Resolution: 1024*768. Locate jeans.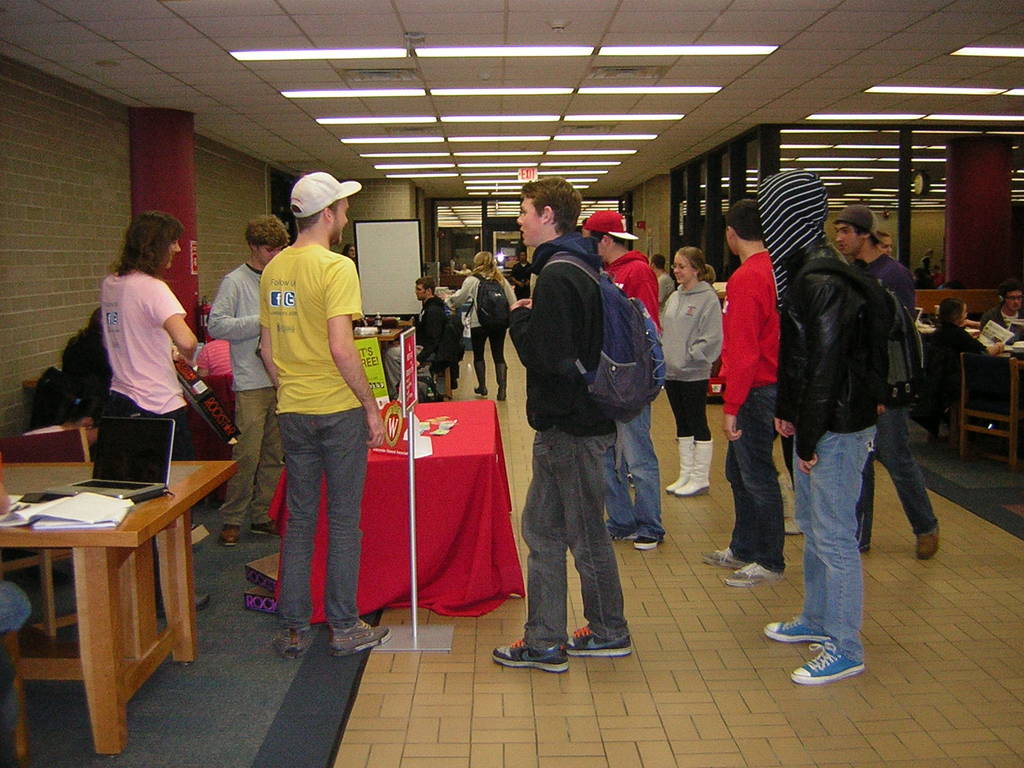
(x1=514, y1=429, x2=630, y2=634).
